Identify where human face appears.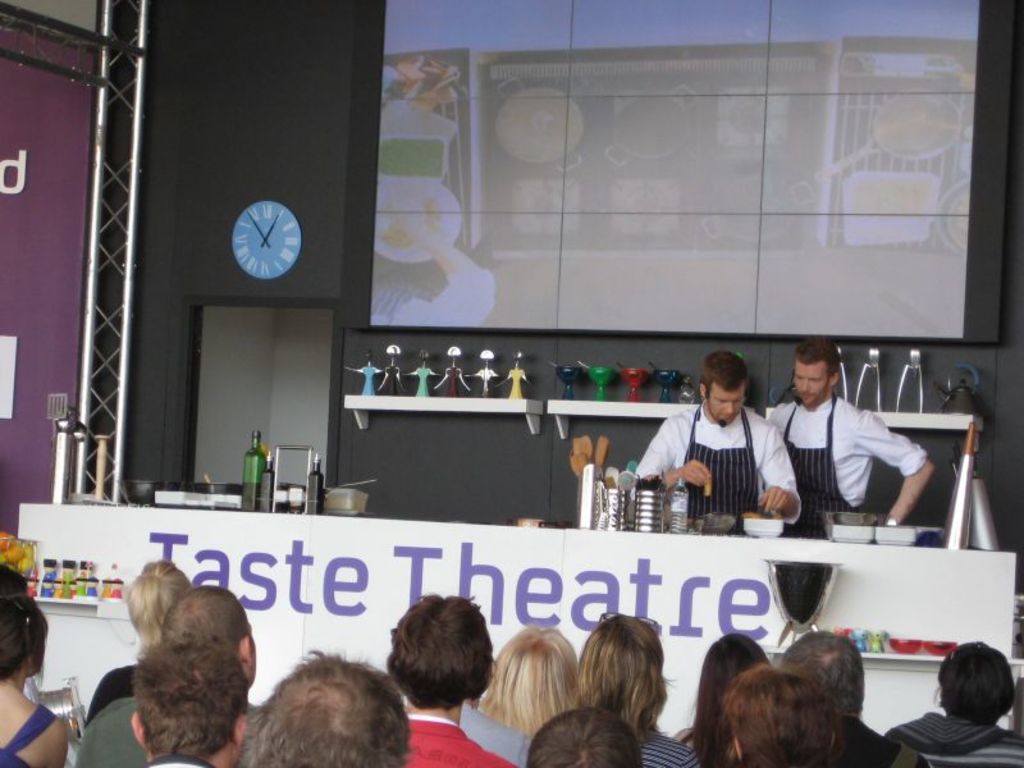
Appears at pyautogui.locateOnScreen(707, 380, 746, 424).
